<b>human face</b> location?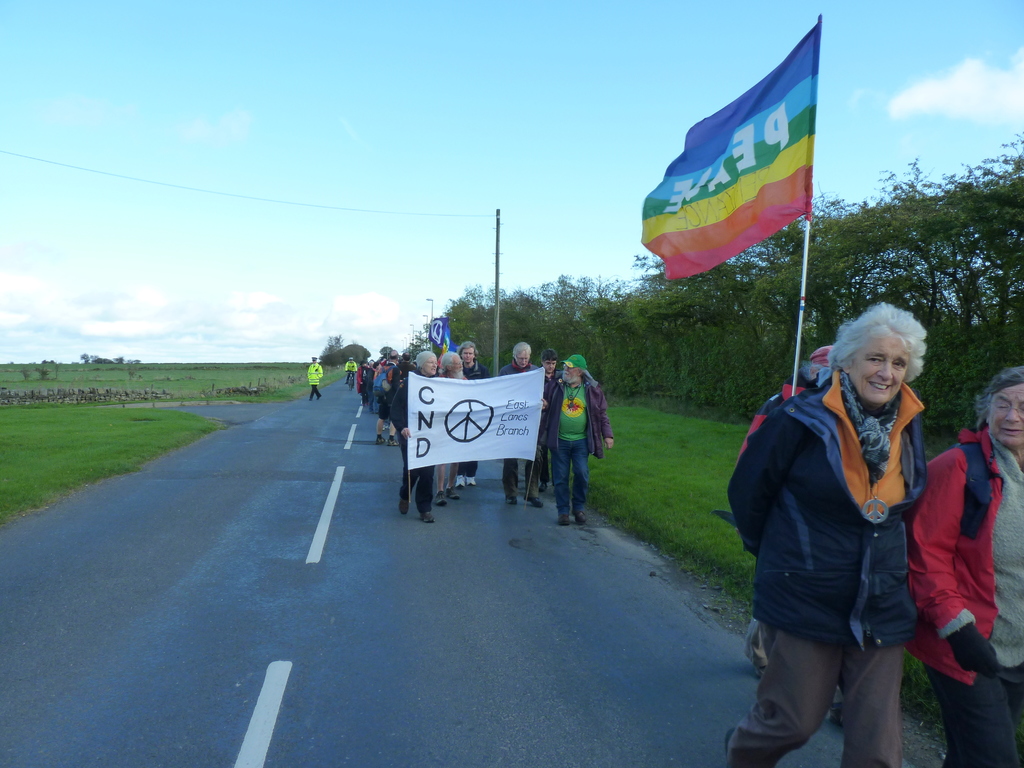
461:348:475:362
